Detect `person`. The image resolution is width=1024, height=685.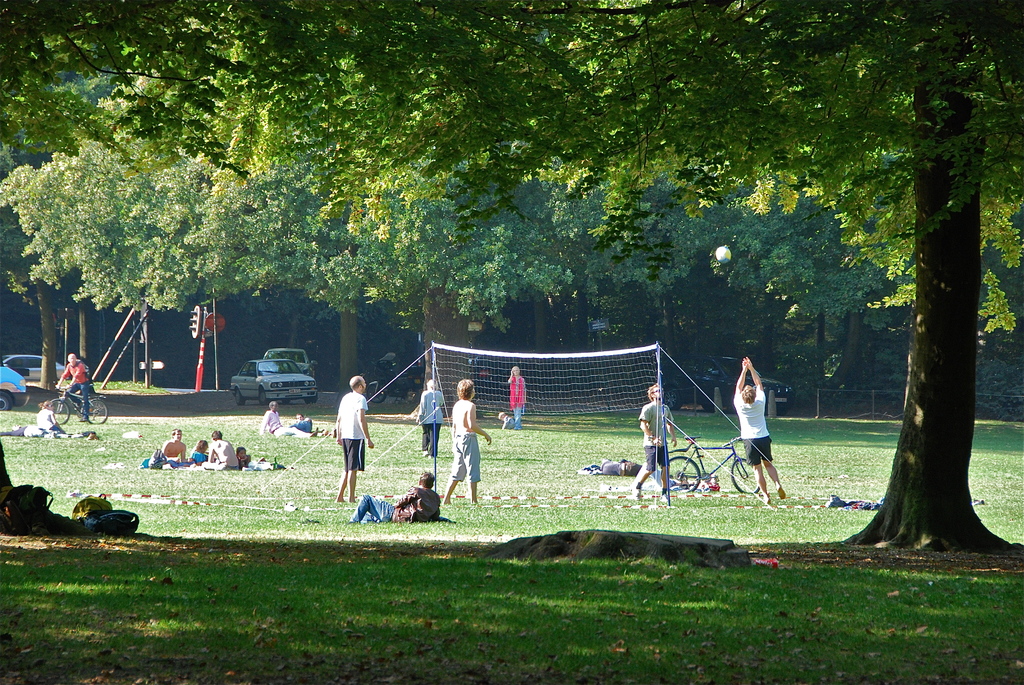
<bbox>60, 349, 89, 423</bbox>.
